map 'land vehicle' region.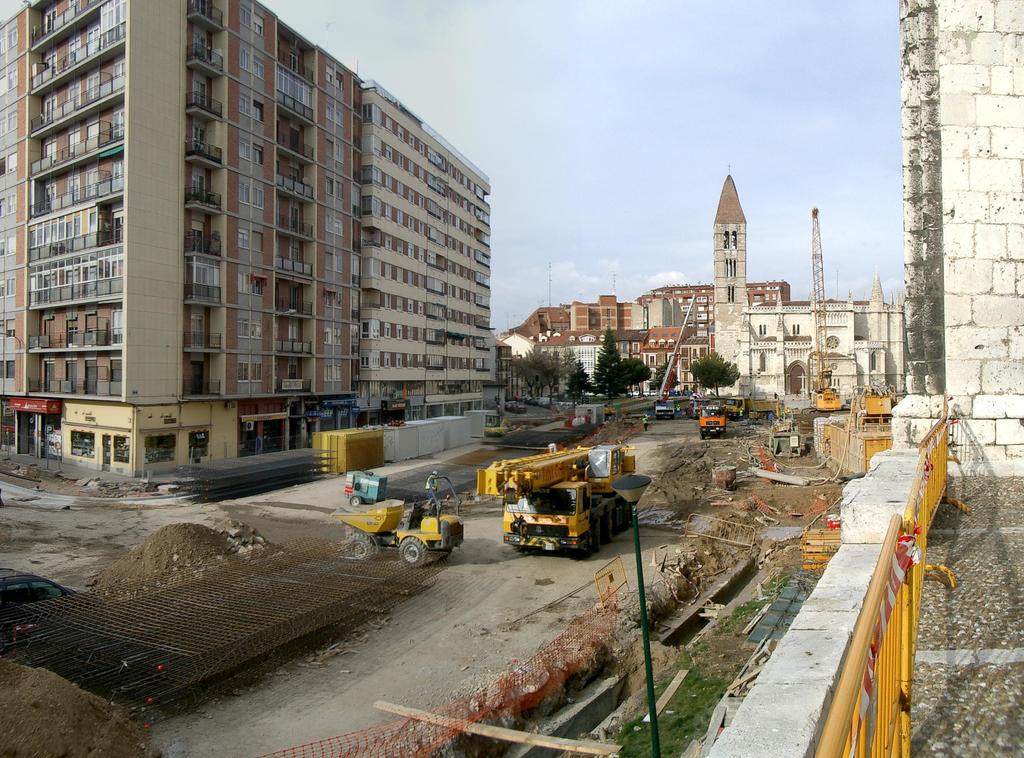
Mapped to <bbox>658, 298, 695, 417</bbox>.
